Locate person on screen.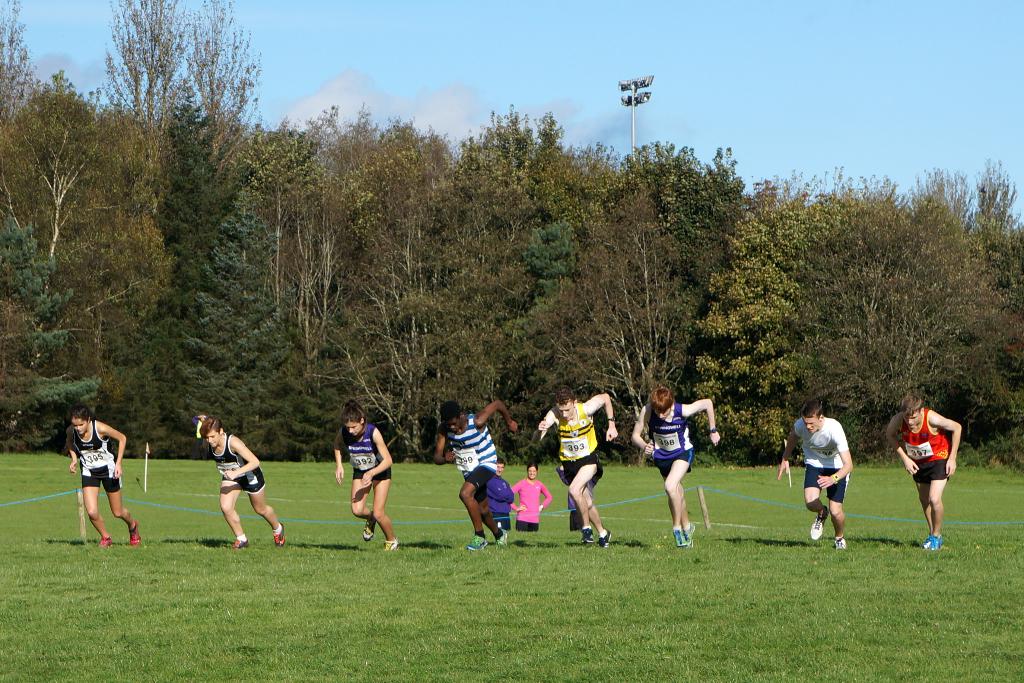
On screen at (512,465,549,526).
